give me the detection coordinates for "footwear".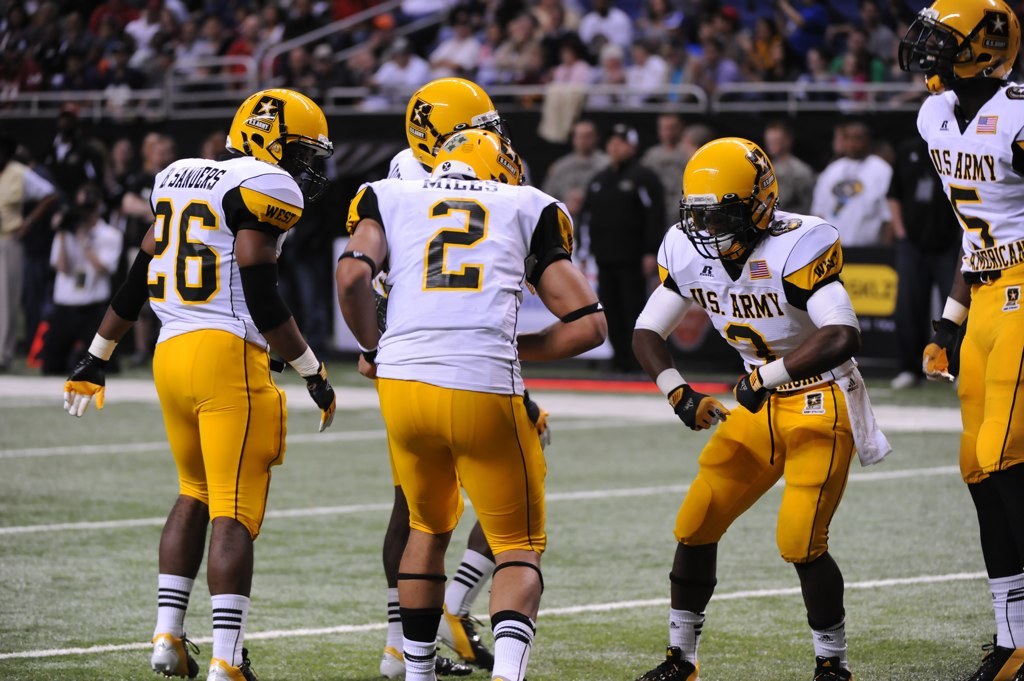
select_region(204, 662, 254, 680).
